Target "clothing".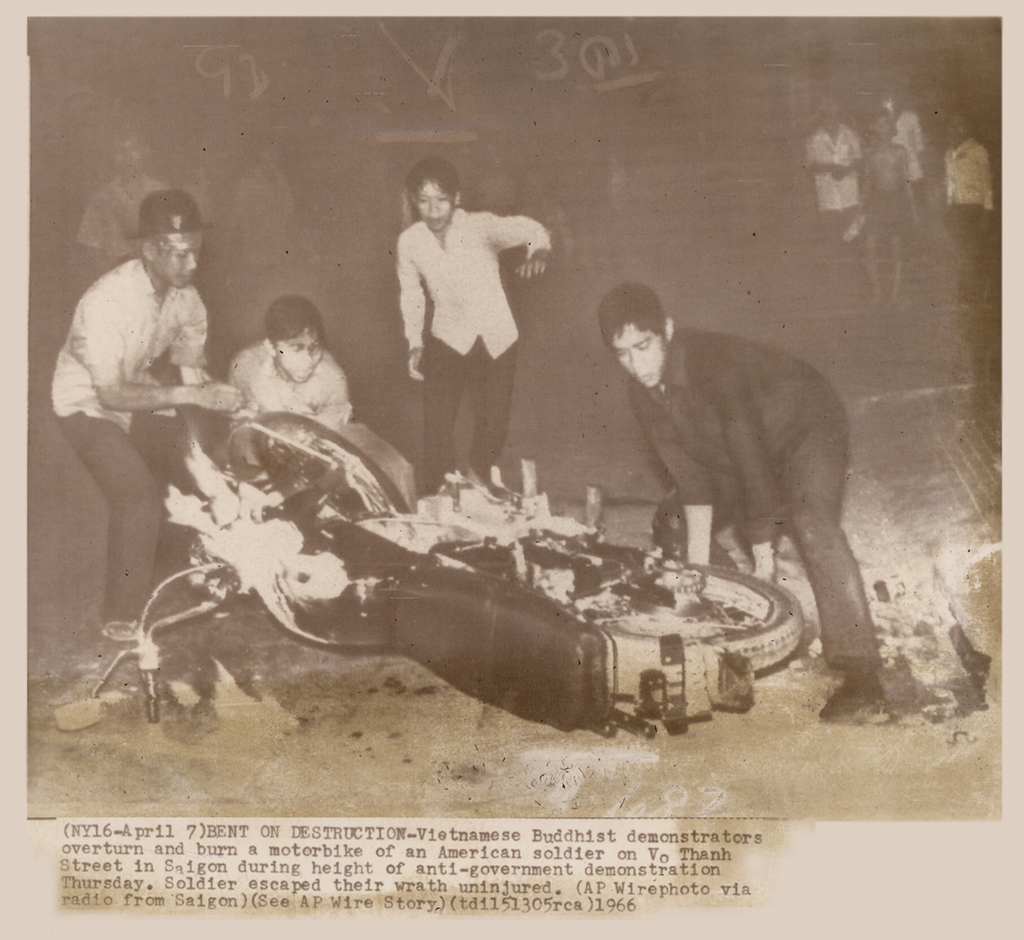
Target region: <region>19, 237, 228, 687</region>.
